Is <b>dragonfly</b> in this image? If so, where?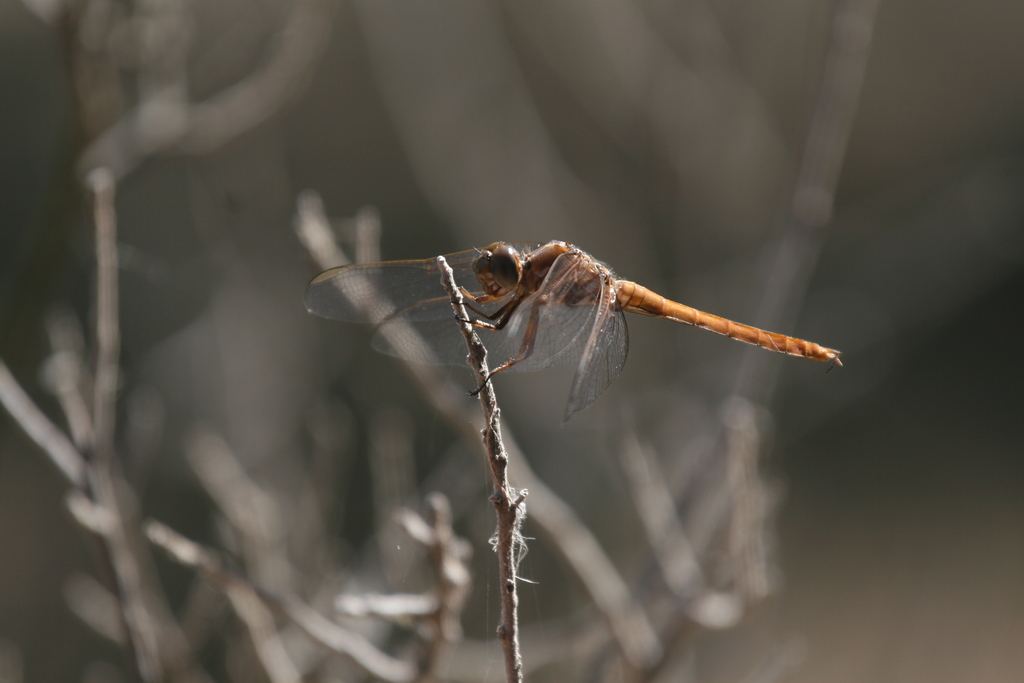
Yes, at l=303, t=236, r=845, b=424.
